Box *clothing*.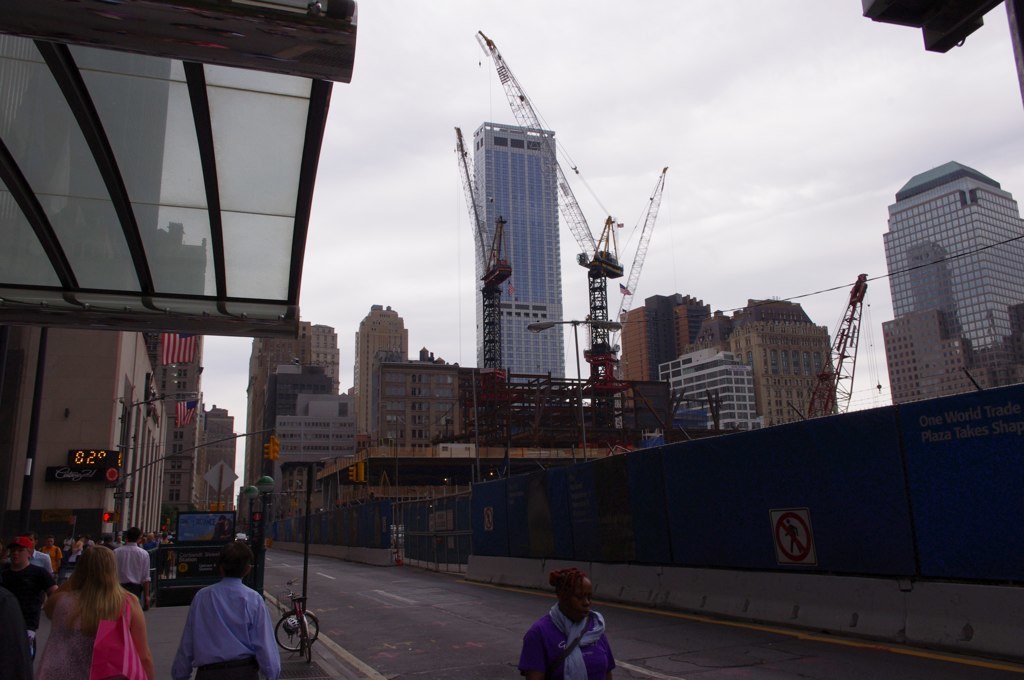
{"x1": 169, "y1": 574, "x2": 281, "y2": 679}.
